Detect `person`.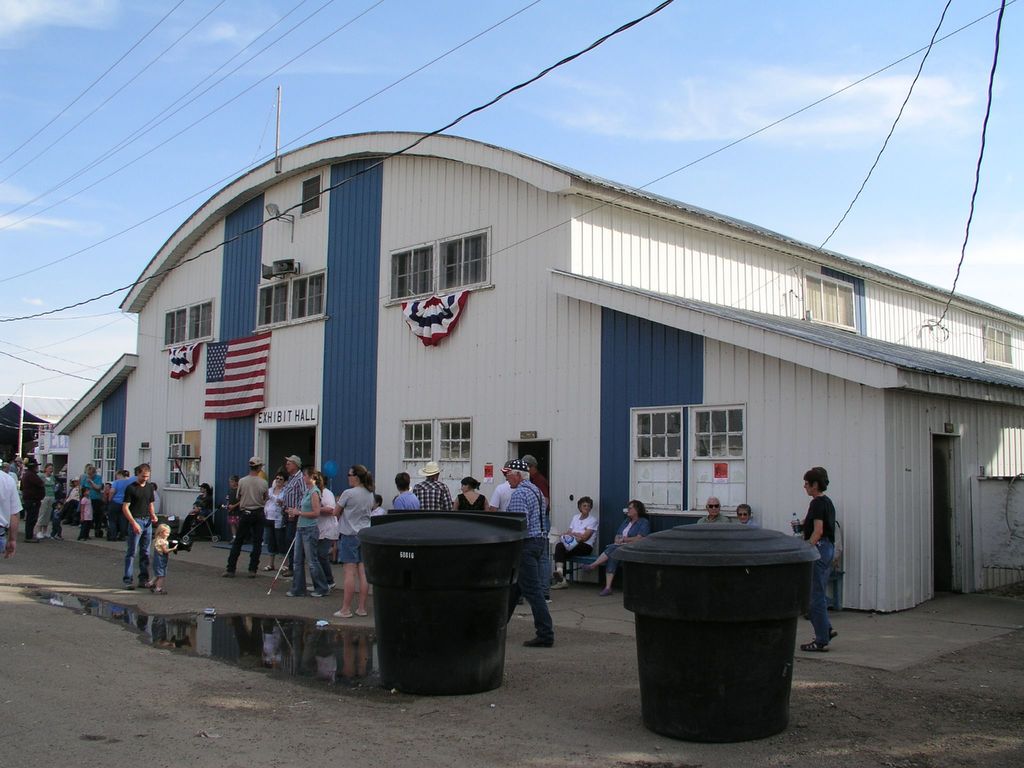
Detected at [150, 524, 177, 596].
